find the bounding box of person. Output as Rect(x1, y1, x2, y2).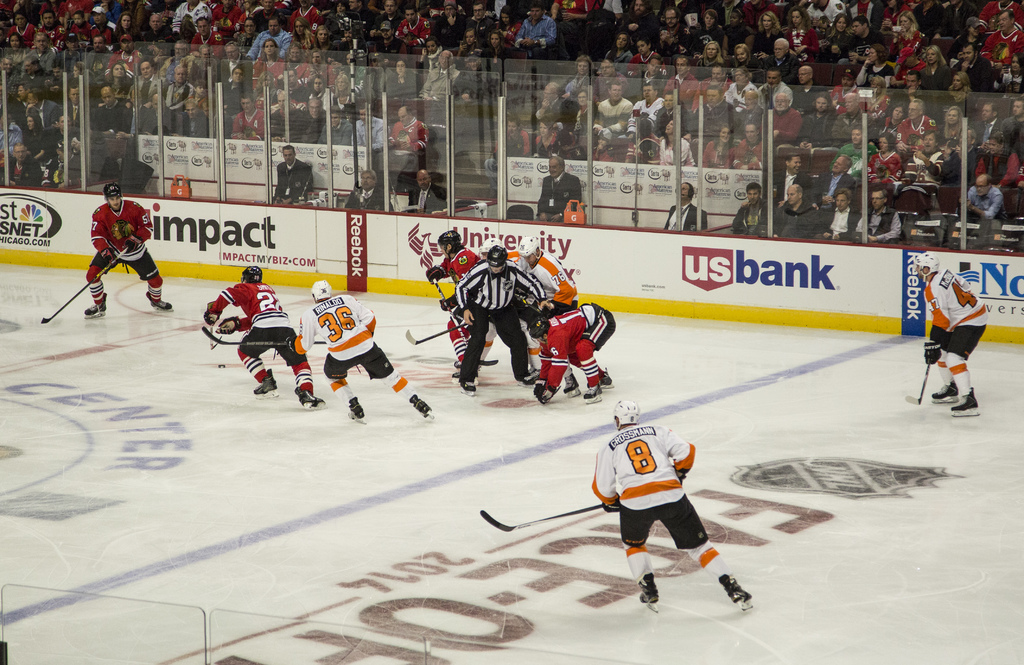
Rect(303, 272, 428, 419).
